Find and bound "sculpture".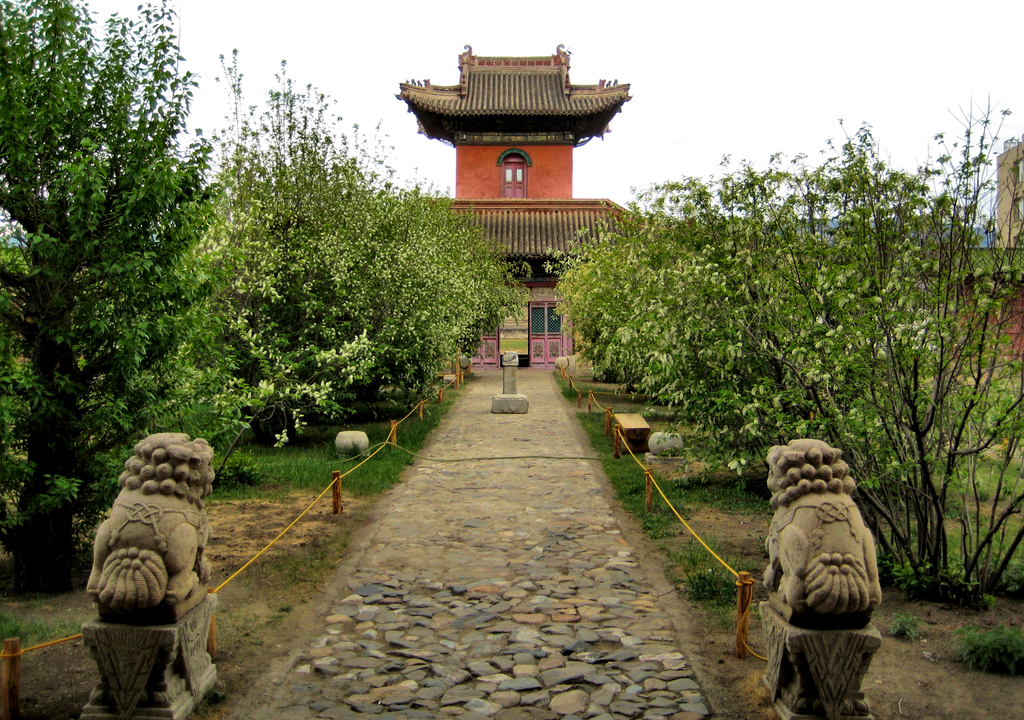
Bound: bbox=[84, 434, 206, 625].
